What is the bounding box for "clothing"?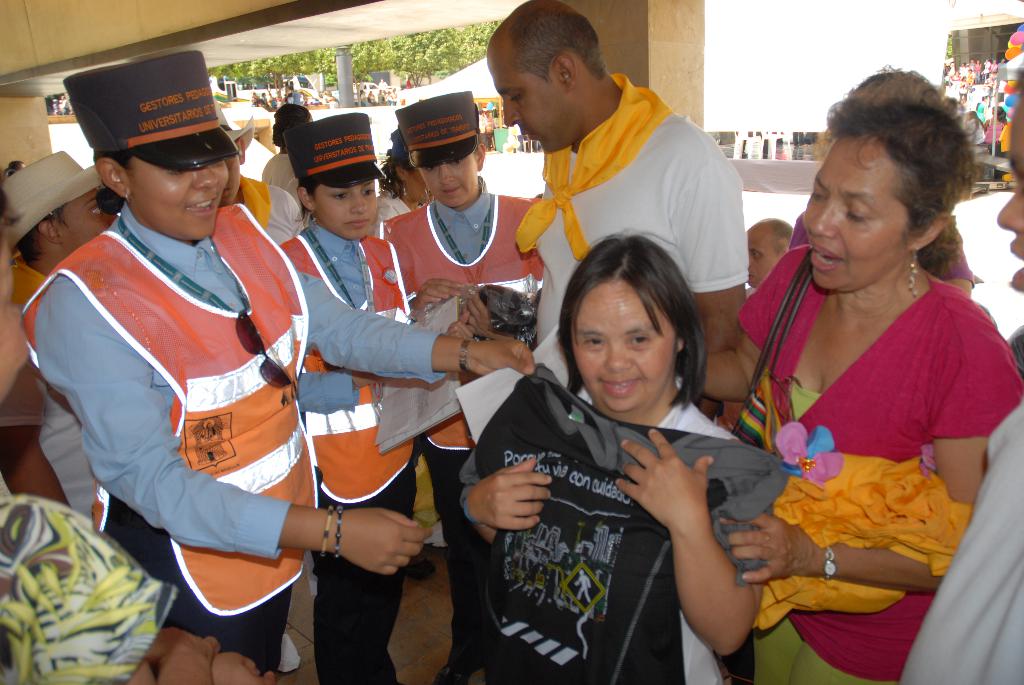
box=[460, 362, 786, 684].
